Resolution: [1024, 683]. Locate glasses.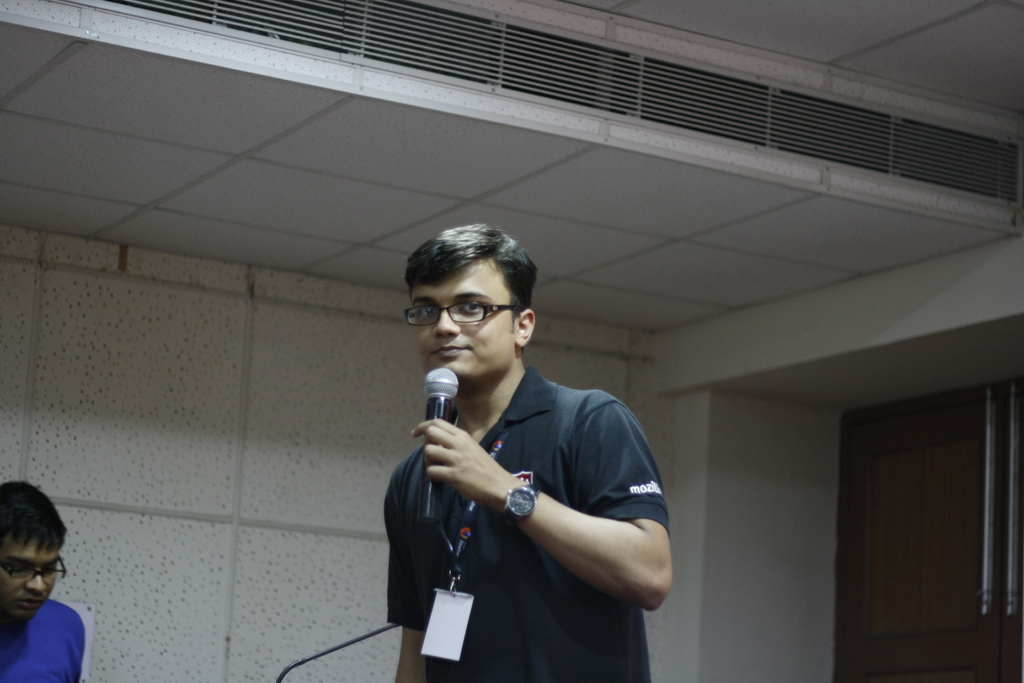
404,302,518,325.
